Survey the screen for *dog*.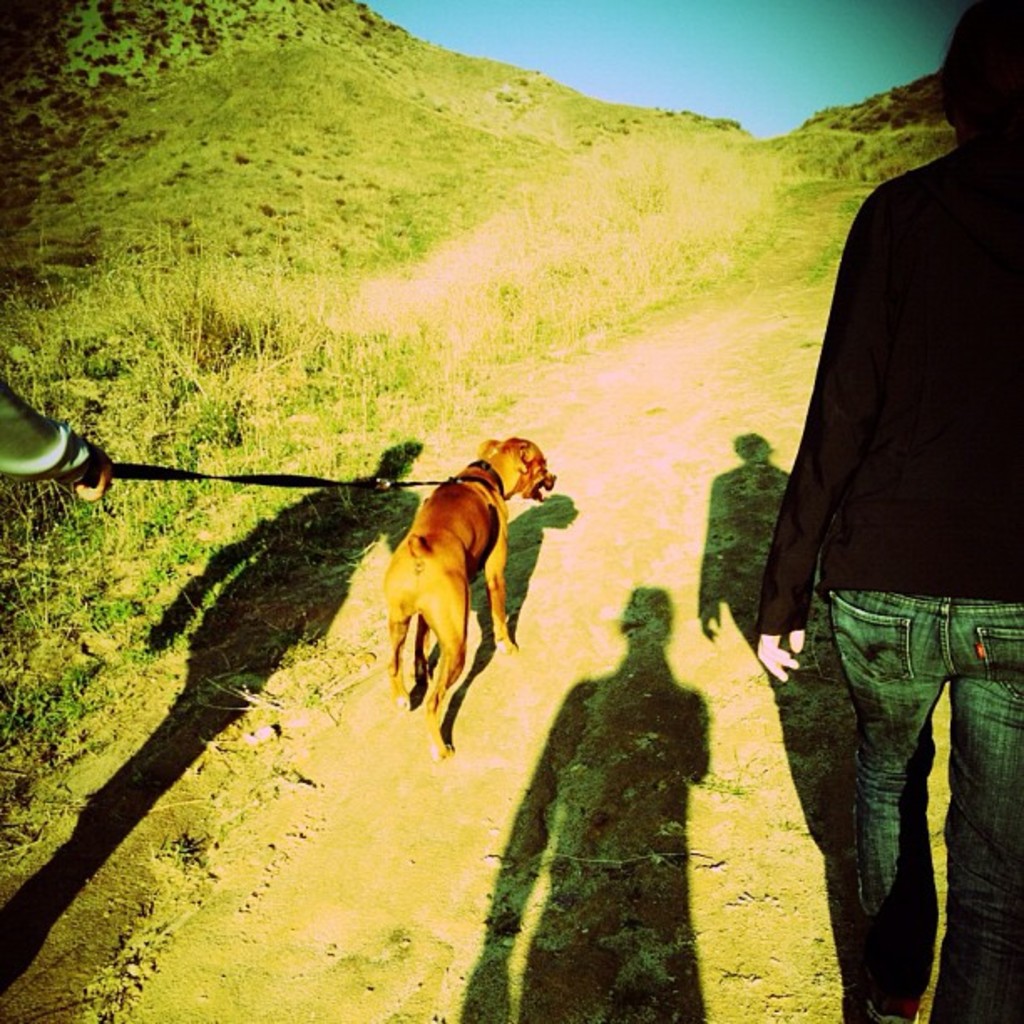
Survey found: l=378, t=437, r=557, b=758.
